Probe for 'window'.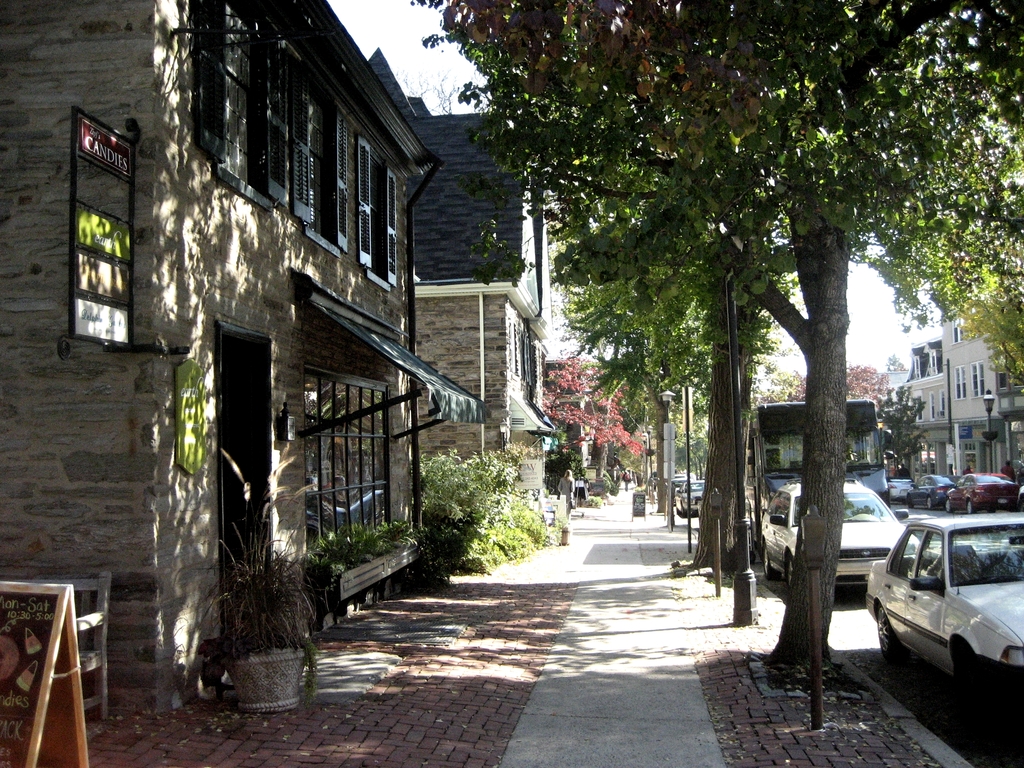
Probe result: x1=181, y1=0, x2=291, y2=220.
